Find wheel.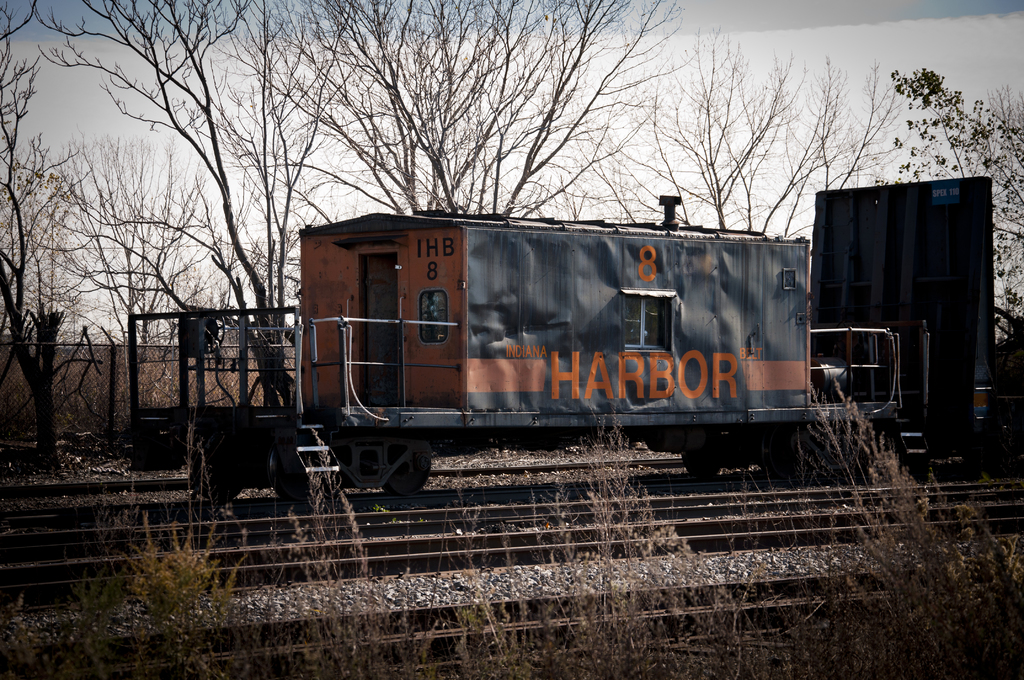
pyautogui.locateOnScreen(375, 439, 438, 497).
